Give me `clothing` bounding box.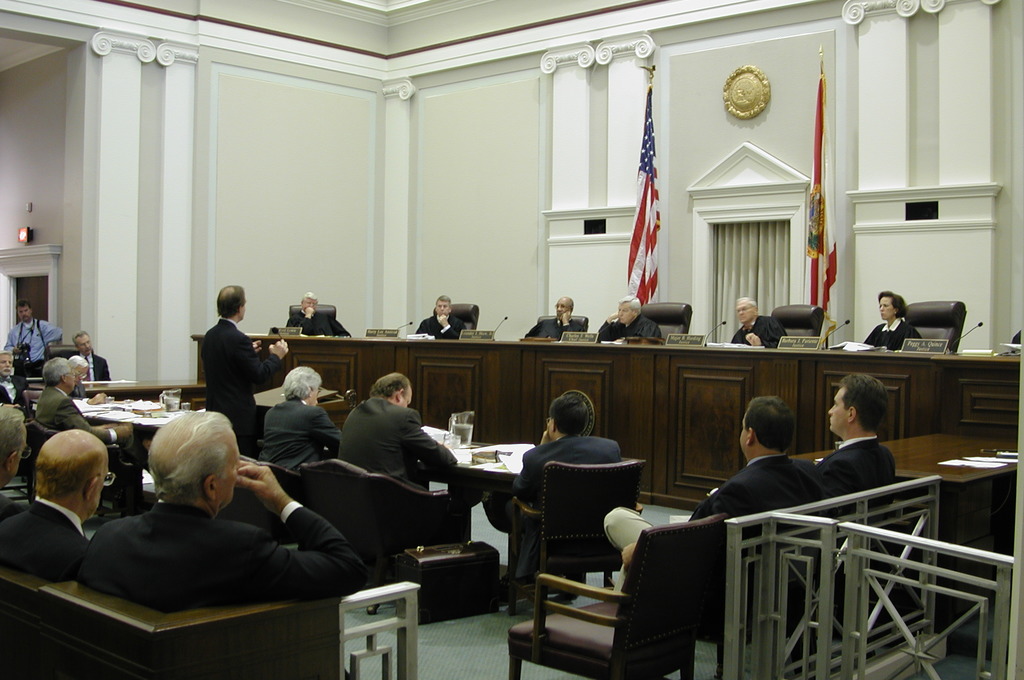
x1=198, y1=316, x2=271, y2=439.
